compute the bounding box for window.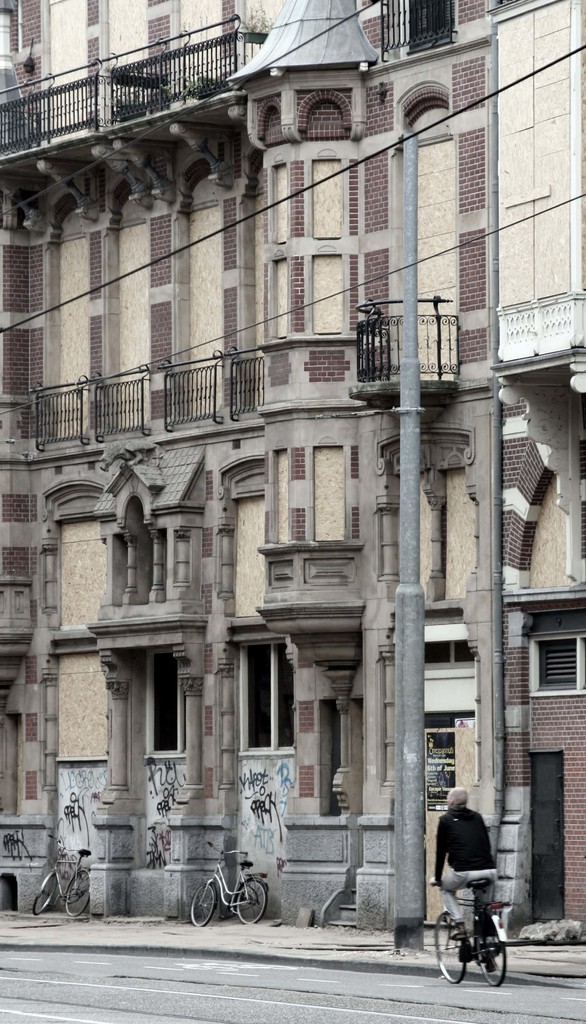
[404, 0, 457, 49].
